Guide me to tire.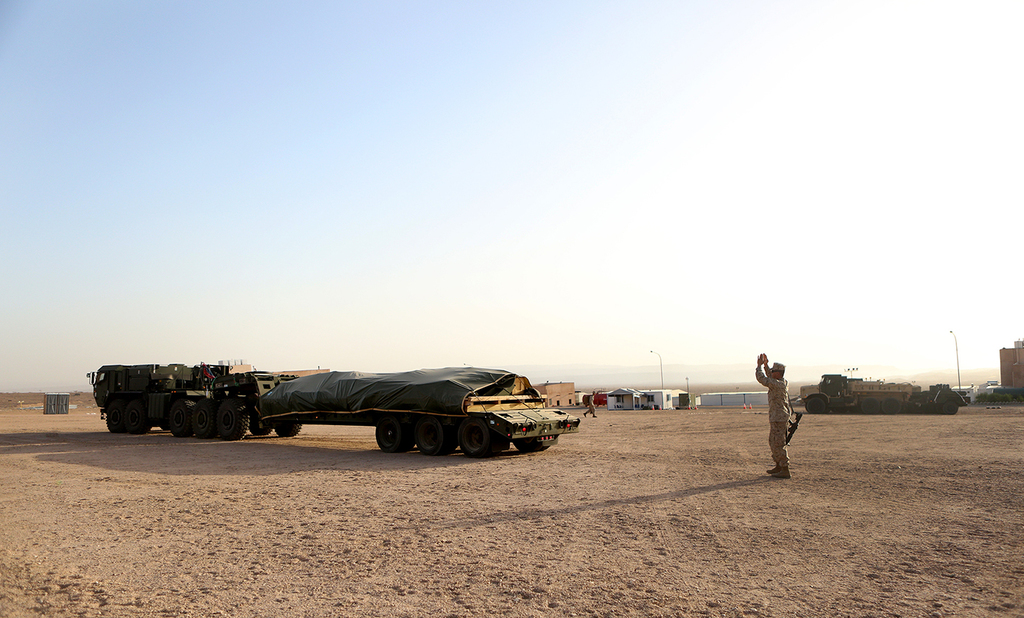
Guidance: bbox=(109, 409, 152, 434).
